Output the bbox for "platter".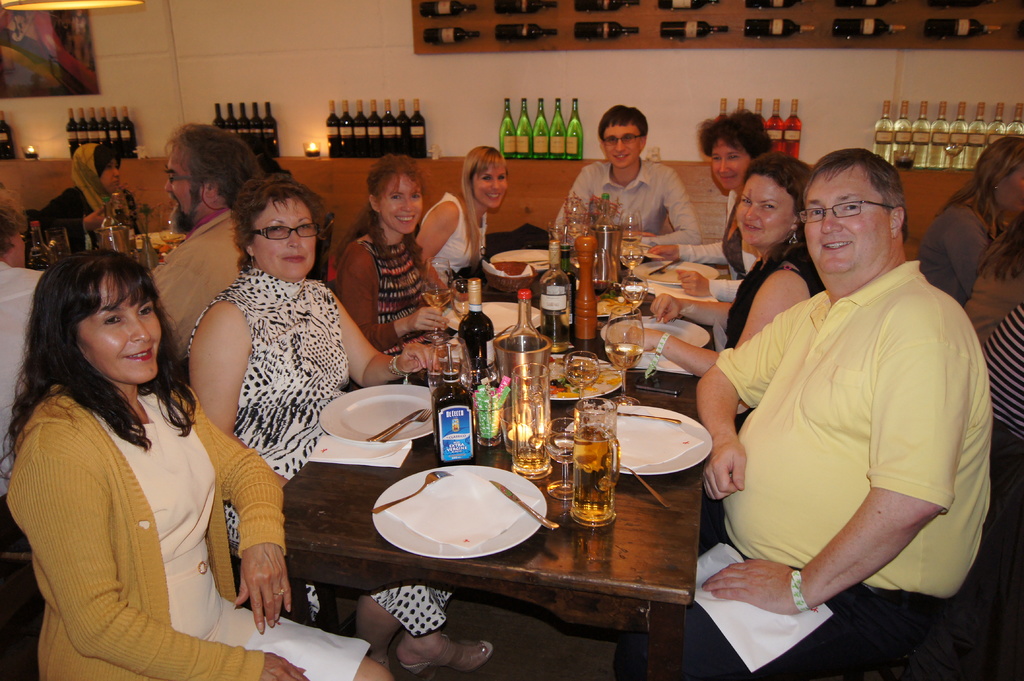
bbox=(442, 303, 540, 335).
